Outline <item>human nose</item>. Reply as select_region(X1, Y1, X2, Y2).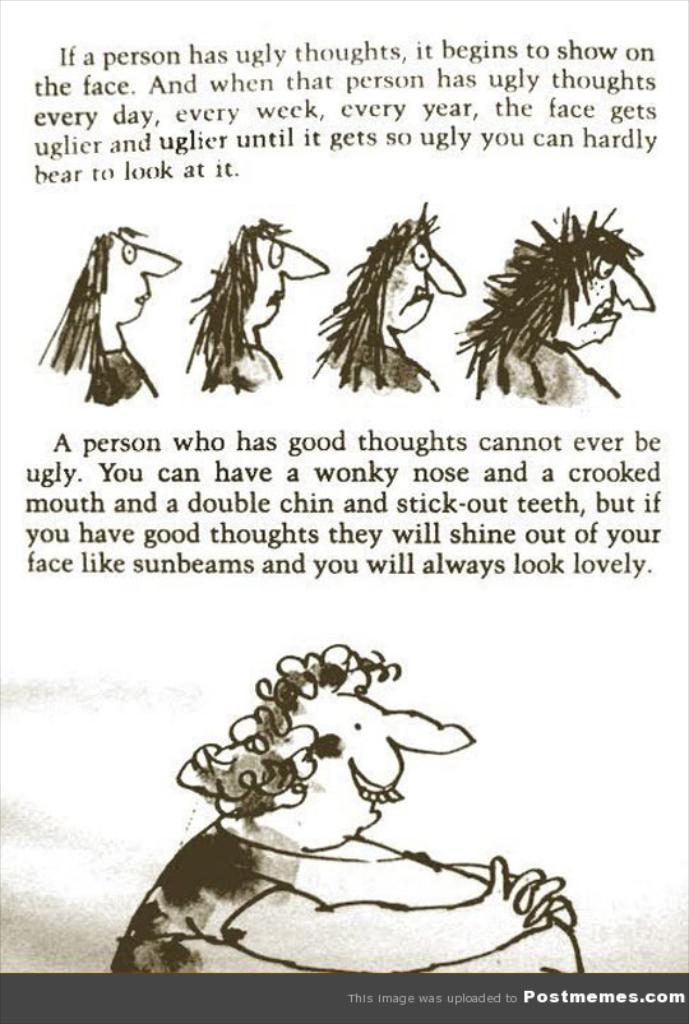
select_region(285, 245, 328, 281).
